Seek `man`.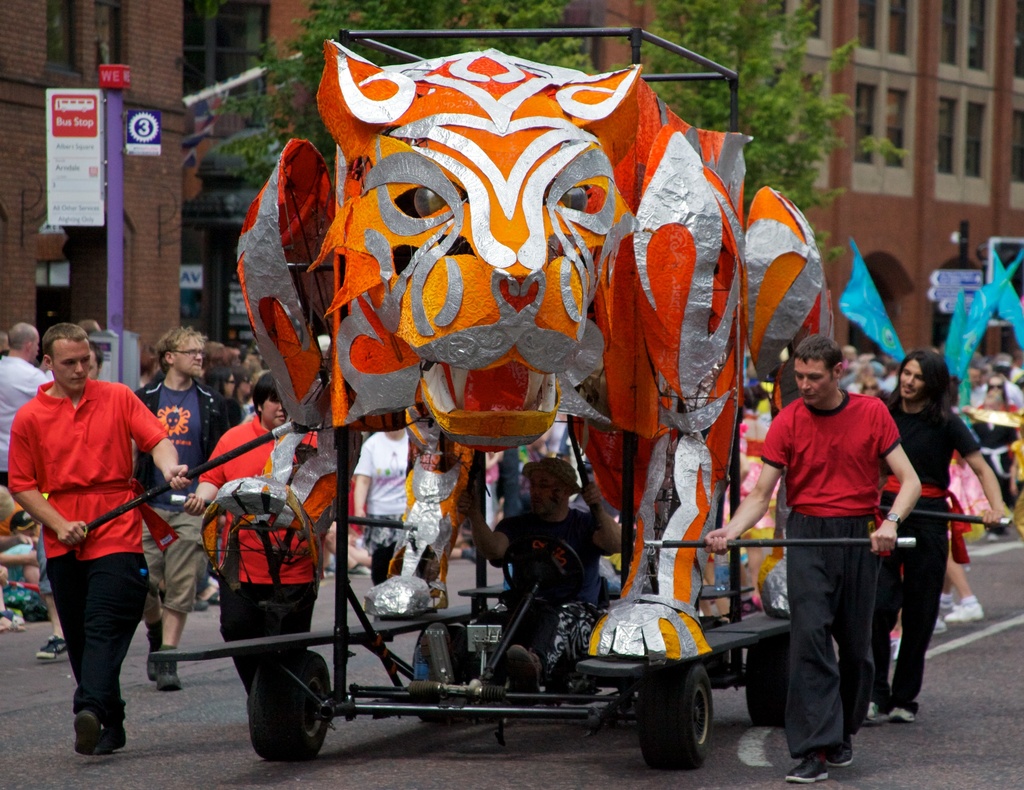
BBox(976, 350, 1021, 400).
